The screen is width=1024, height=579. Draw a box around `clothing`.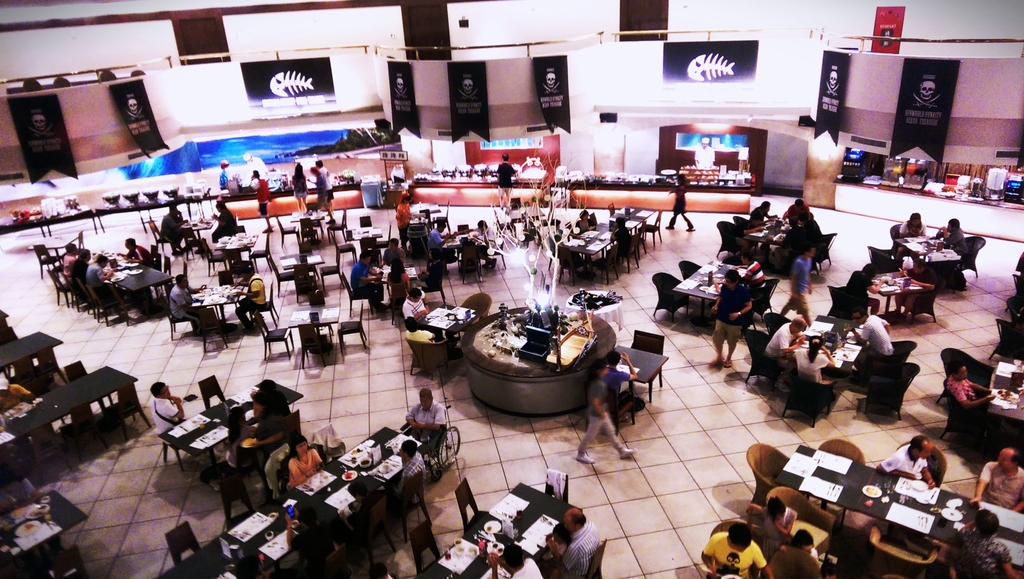
pyautogui.locateOnScreen(955, 530, 1012, 578).
